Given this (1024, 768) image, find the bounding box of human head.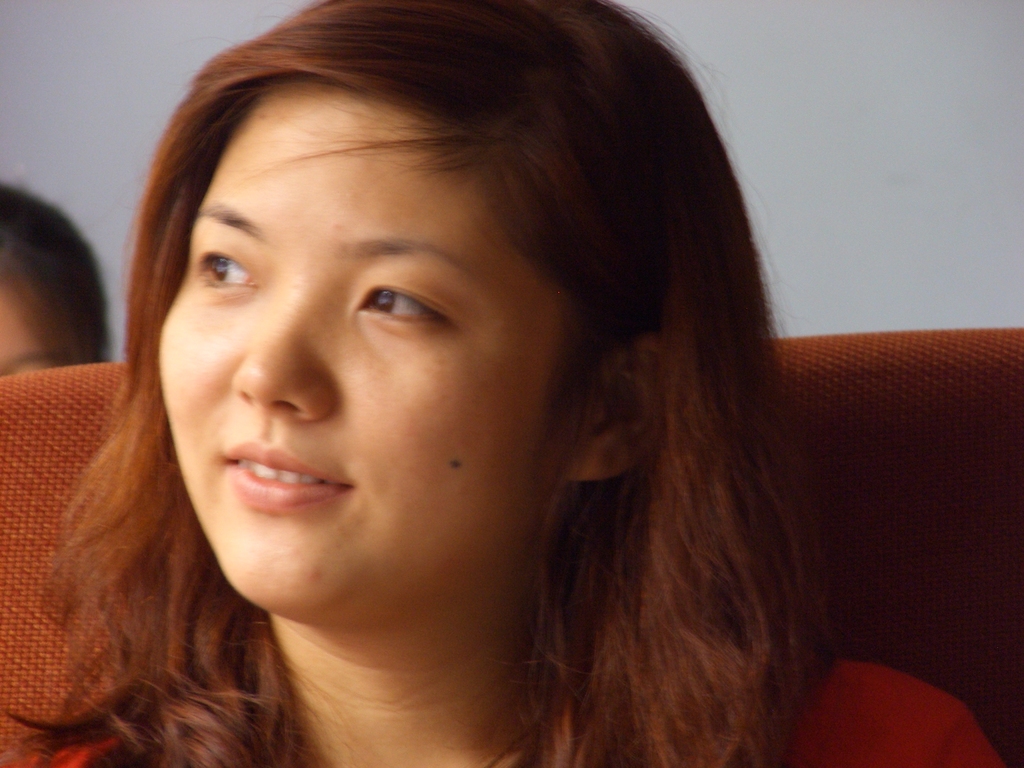
0,180,107,376.
